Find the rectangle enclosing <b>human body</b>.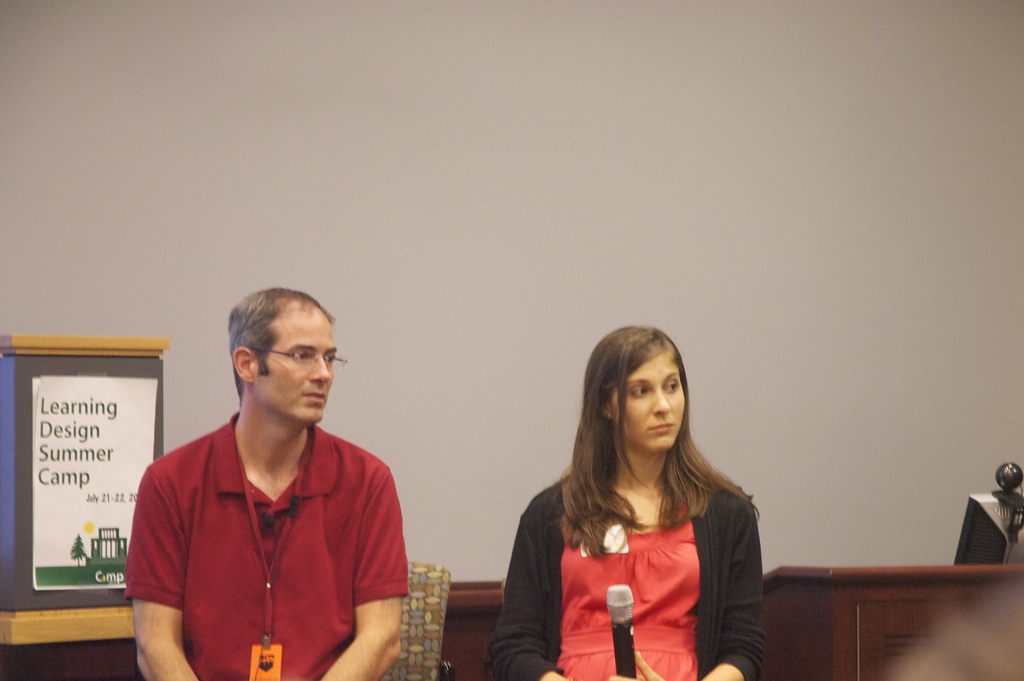
(489,322,764,680).
